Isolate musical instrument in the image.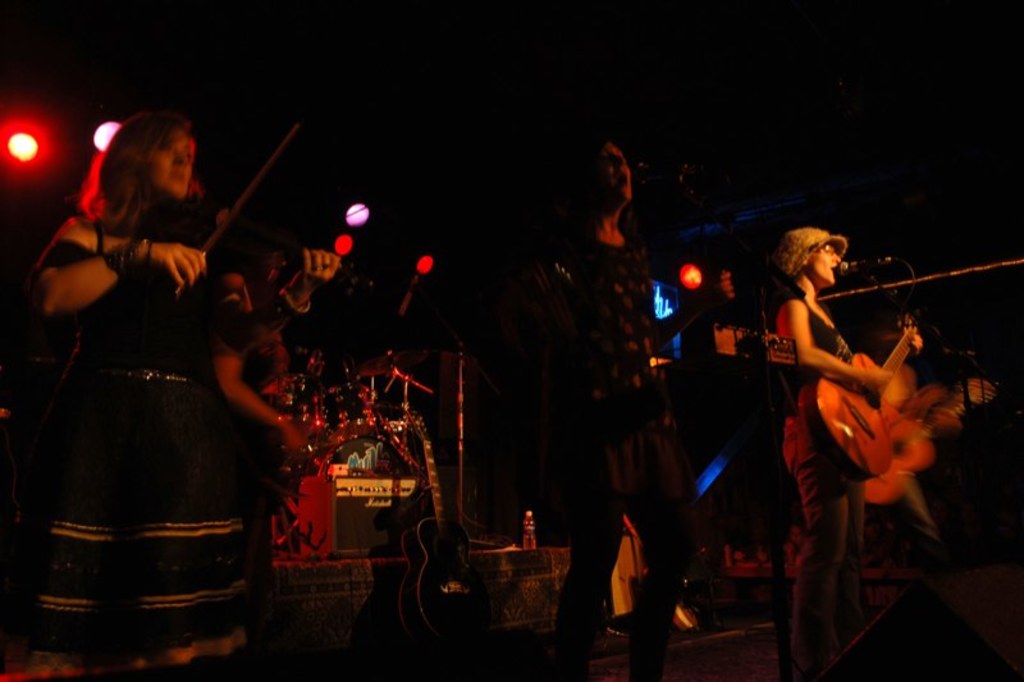
Isolated region: (858, 377, 992, 514).
